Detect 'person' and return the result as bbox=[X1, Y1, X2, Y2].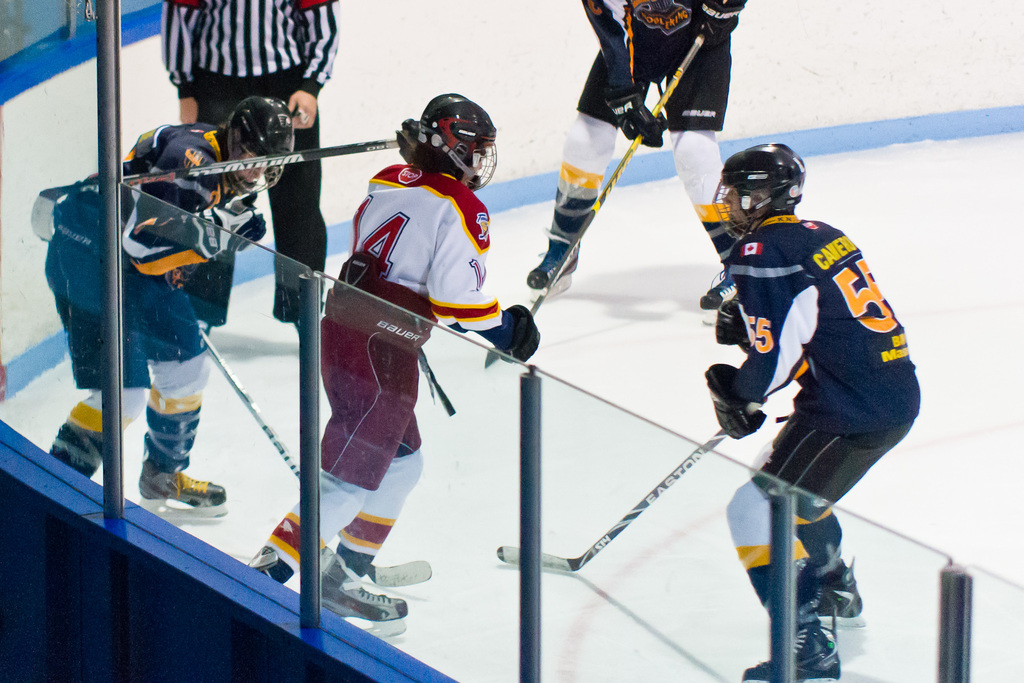
bbox=[525, 0, 746, 322].
